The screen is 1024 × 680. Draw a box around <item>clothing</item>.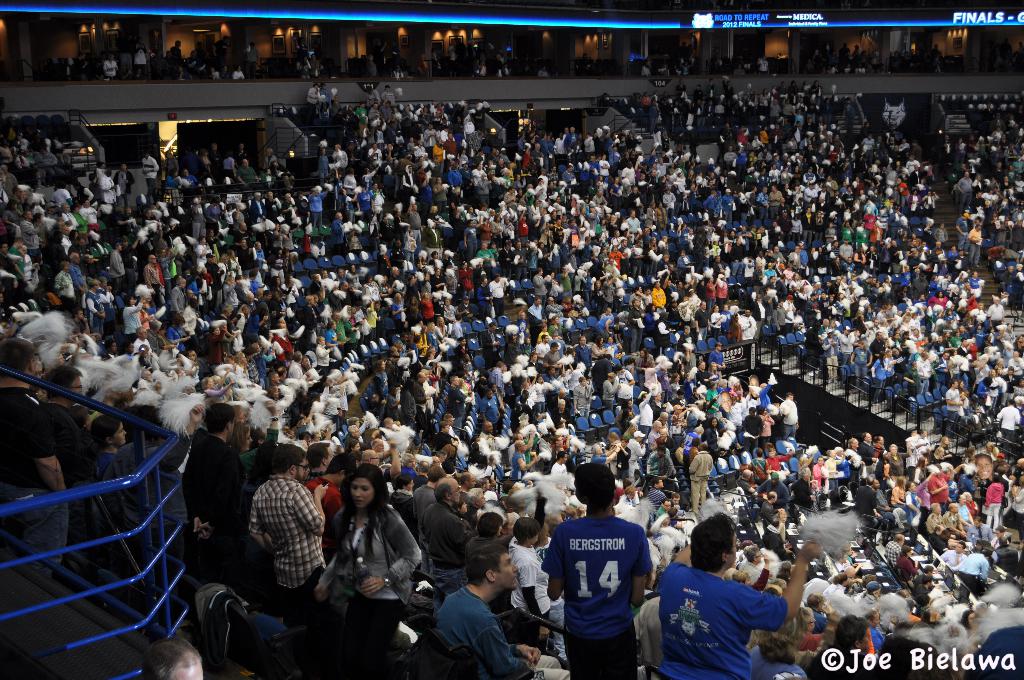
crop(703, 278, 726, 310).
